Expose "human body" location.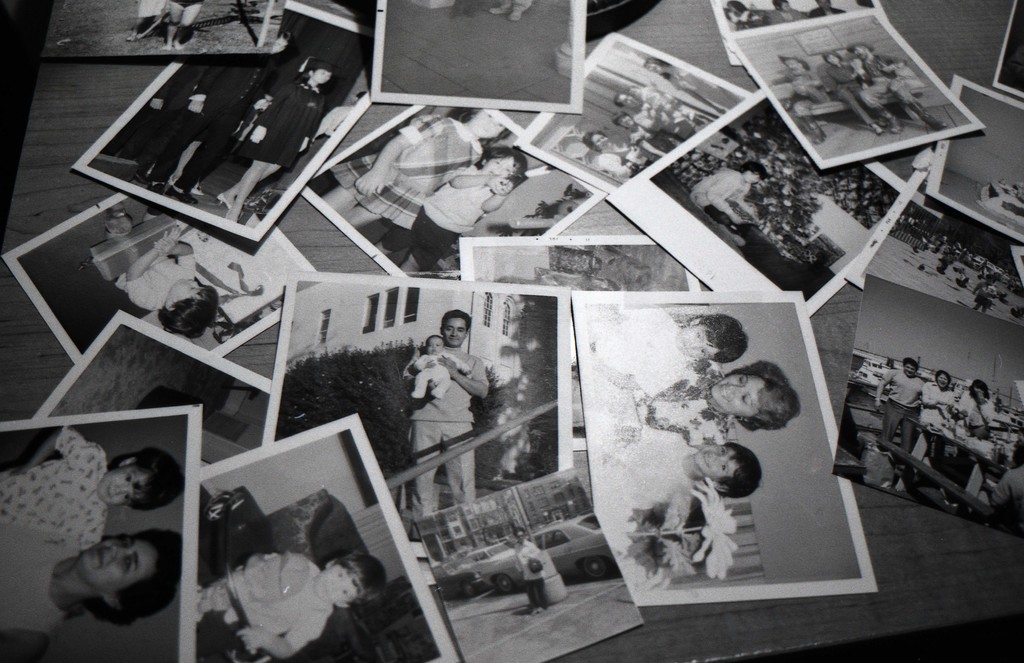
Exposed at BBox(325, 117, 479, 238).
